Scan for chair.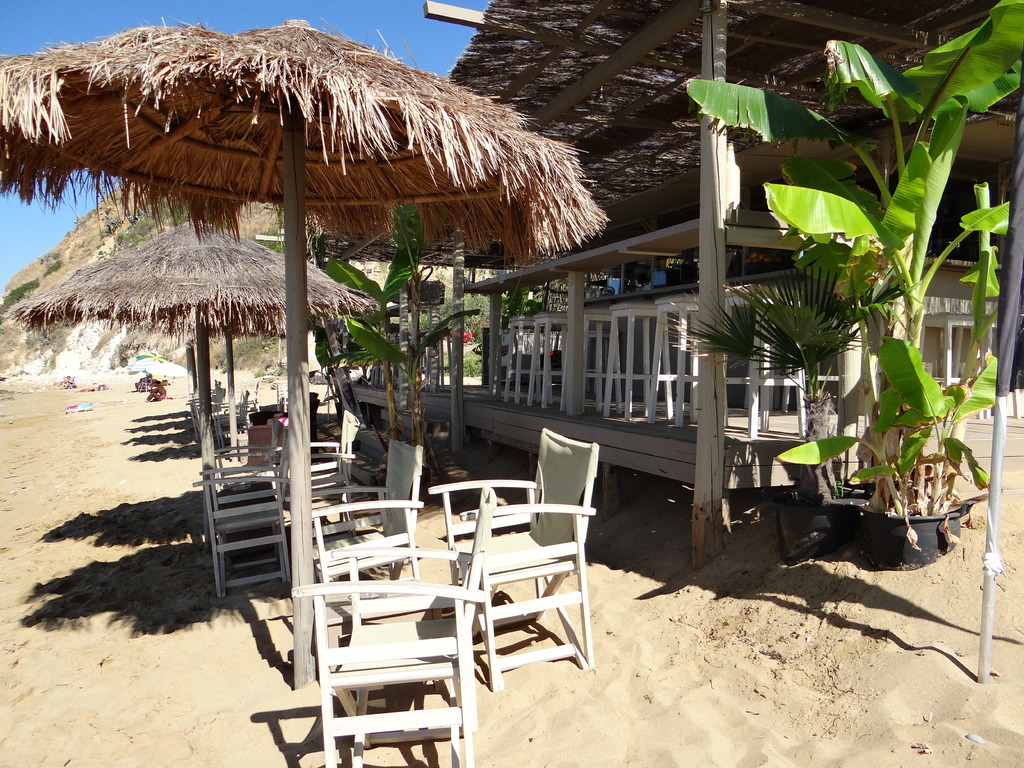
Scan result: bbox=(214, 383, 252, 431).
